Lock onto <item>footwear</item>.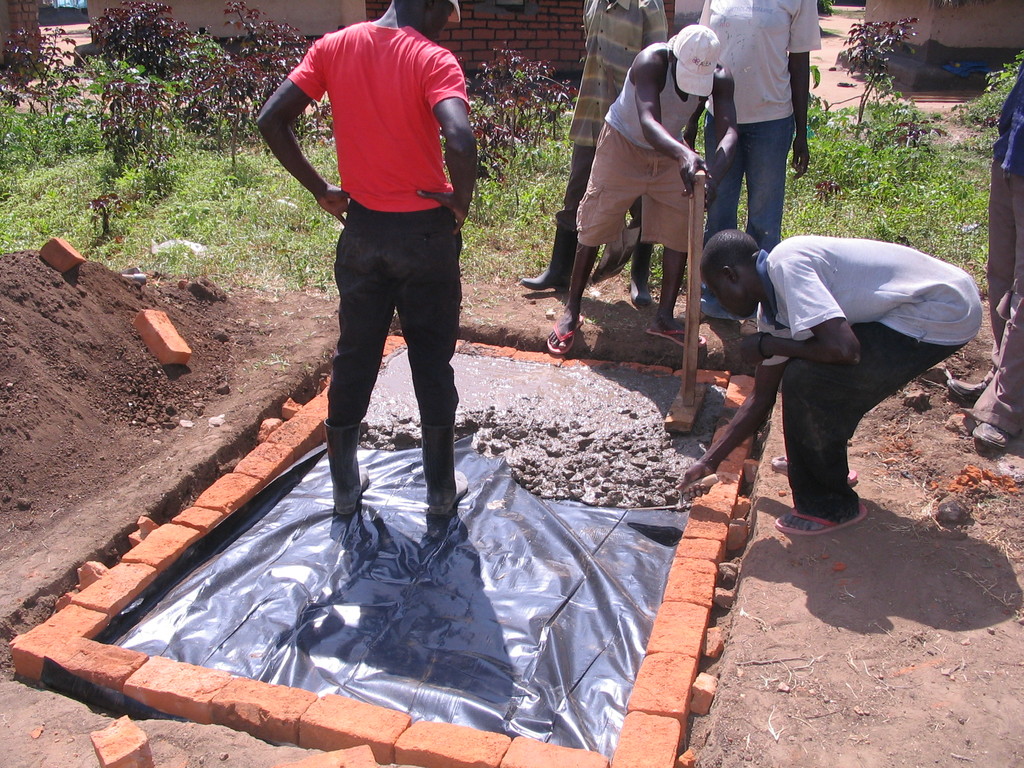
Locked: 948, 372, 996, 406.
